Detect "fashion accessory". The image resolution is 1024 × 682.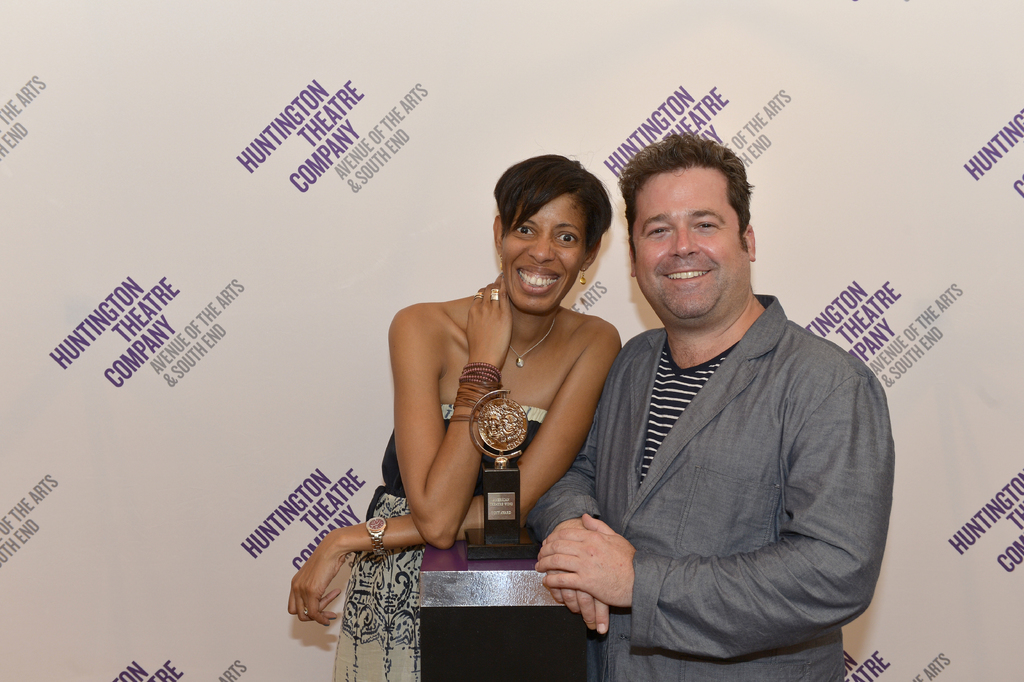
(left=365, top=518, right=385, bottom=555).
